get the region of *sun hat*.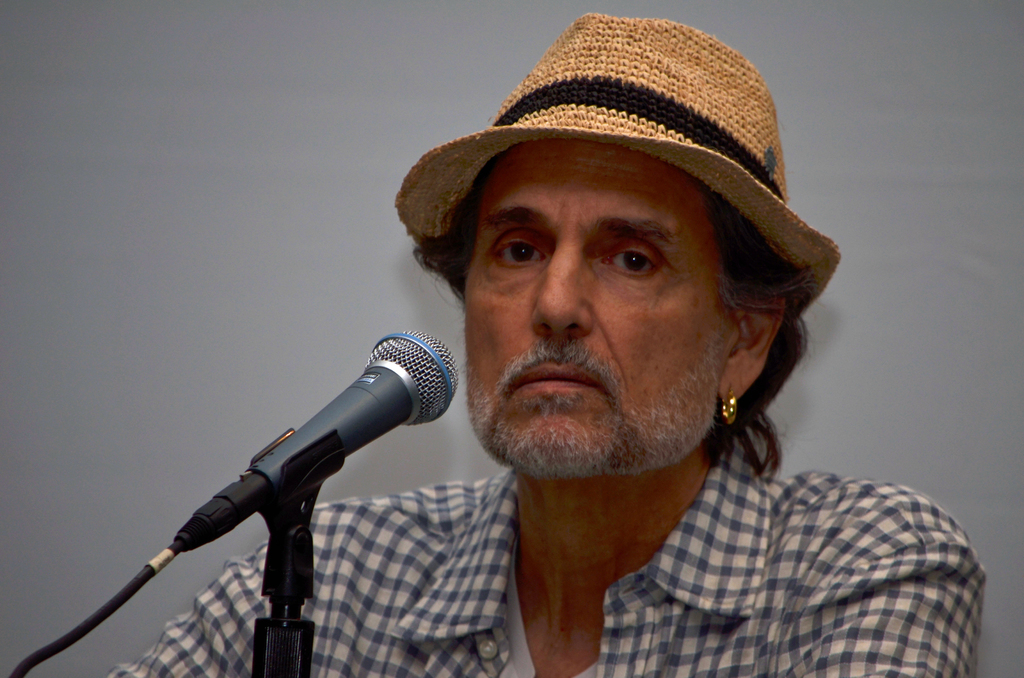
bbox(392, 8, 845, 312).
